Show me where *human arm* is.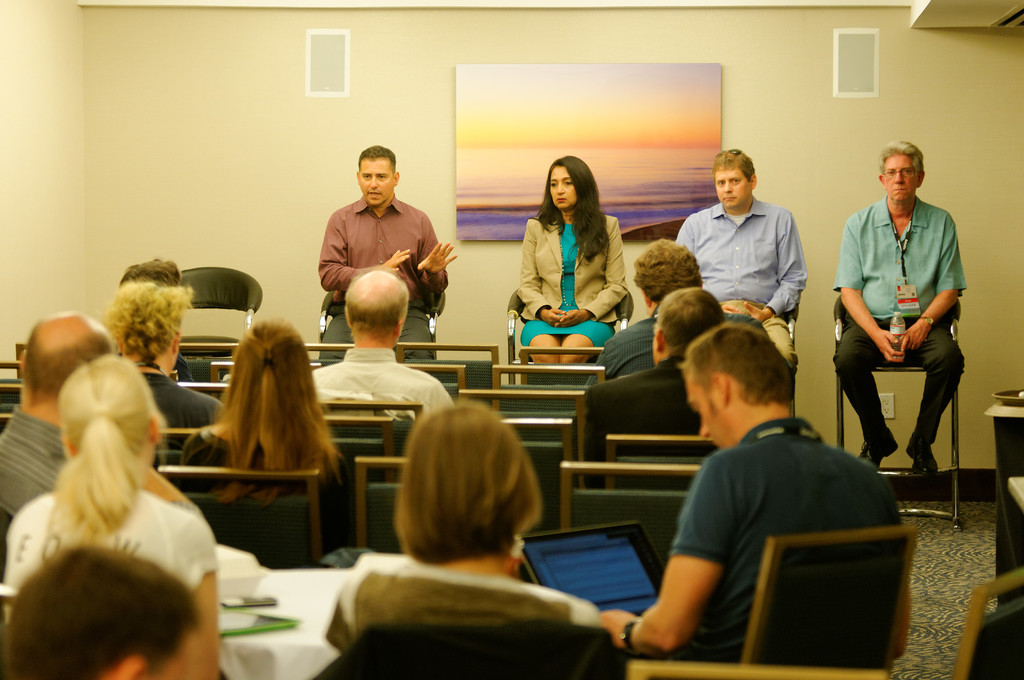
*human arm* is at x1=897, y1=237, x2=956, y2=337.
